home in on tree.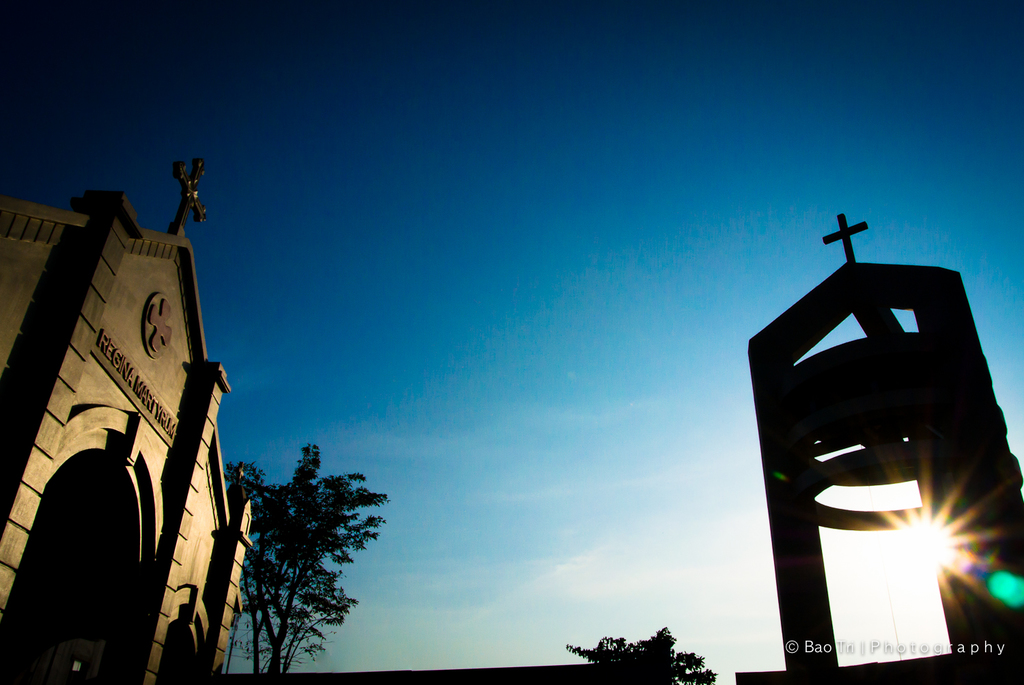
Homed in at bbox=(224, 422, 369, 674).
